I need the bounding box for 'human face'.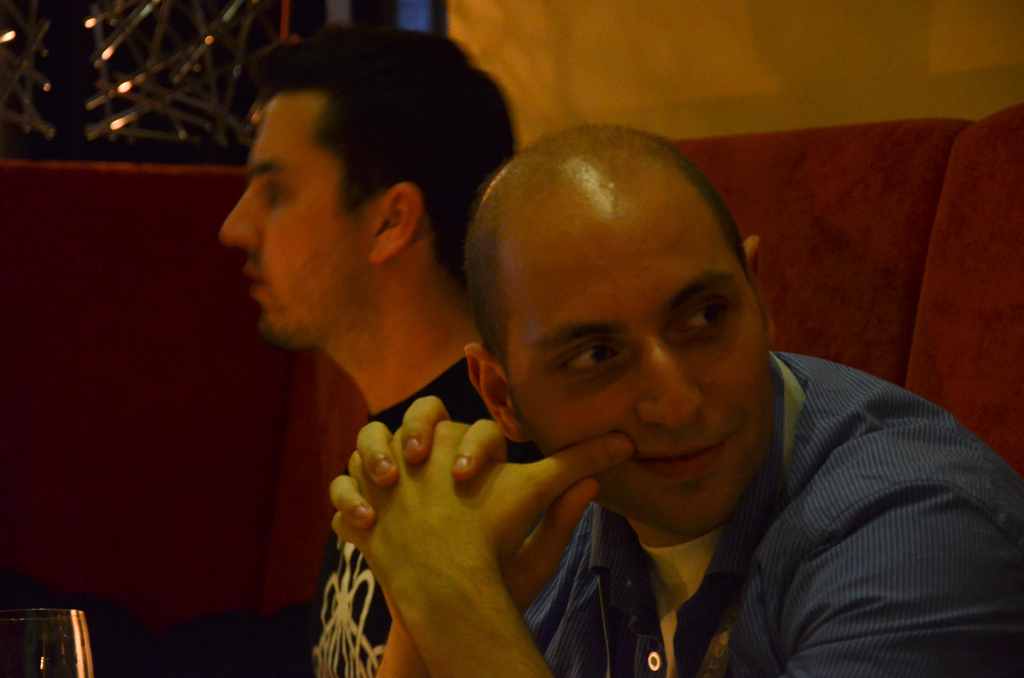
Here it is: left=218, top=93, right=371, bottom=358.
